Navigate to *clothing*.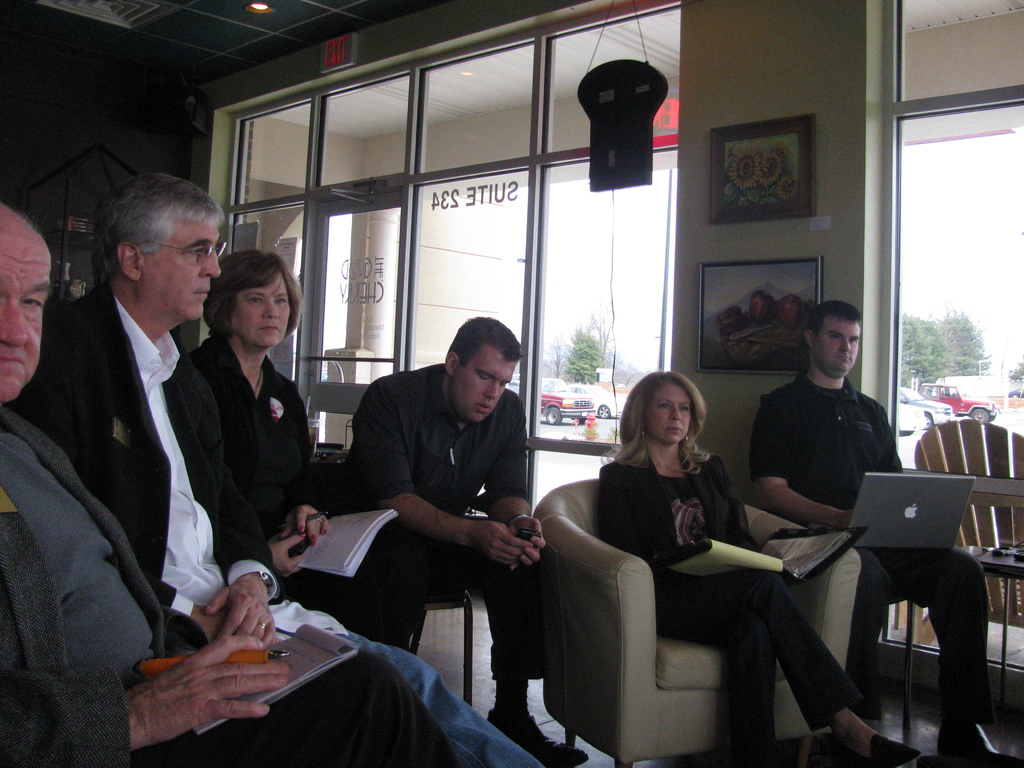
Navigation target: left=335, top=337, right=539, bottom=691.
